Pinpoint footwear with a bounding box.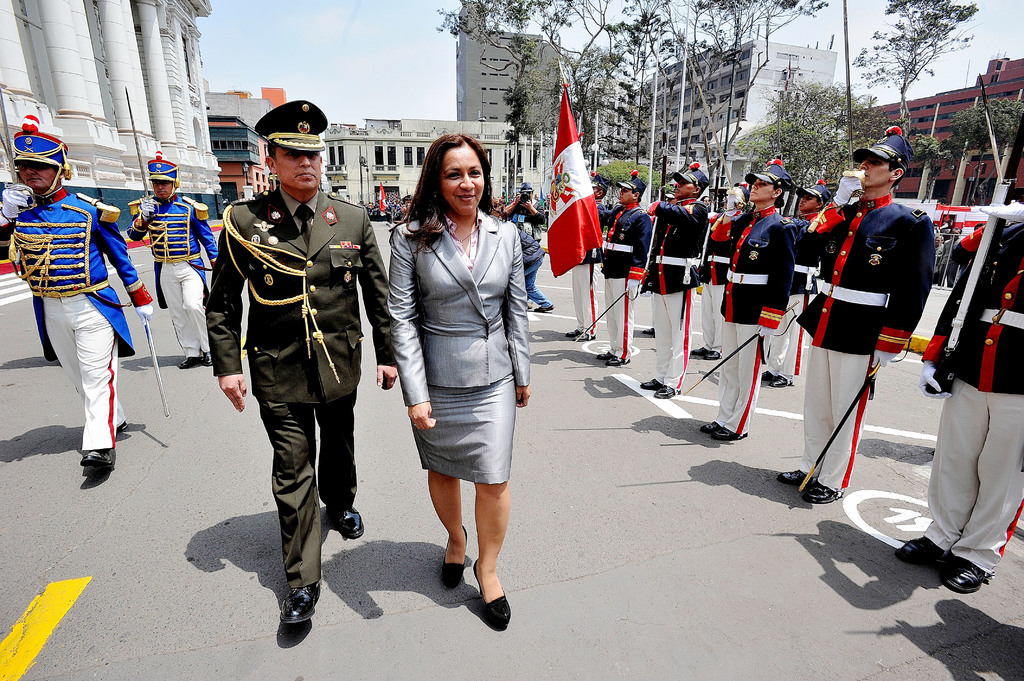
crop(439, 525, 470, 589).
